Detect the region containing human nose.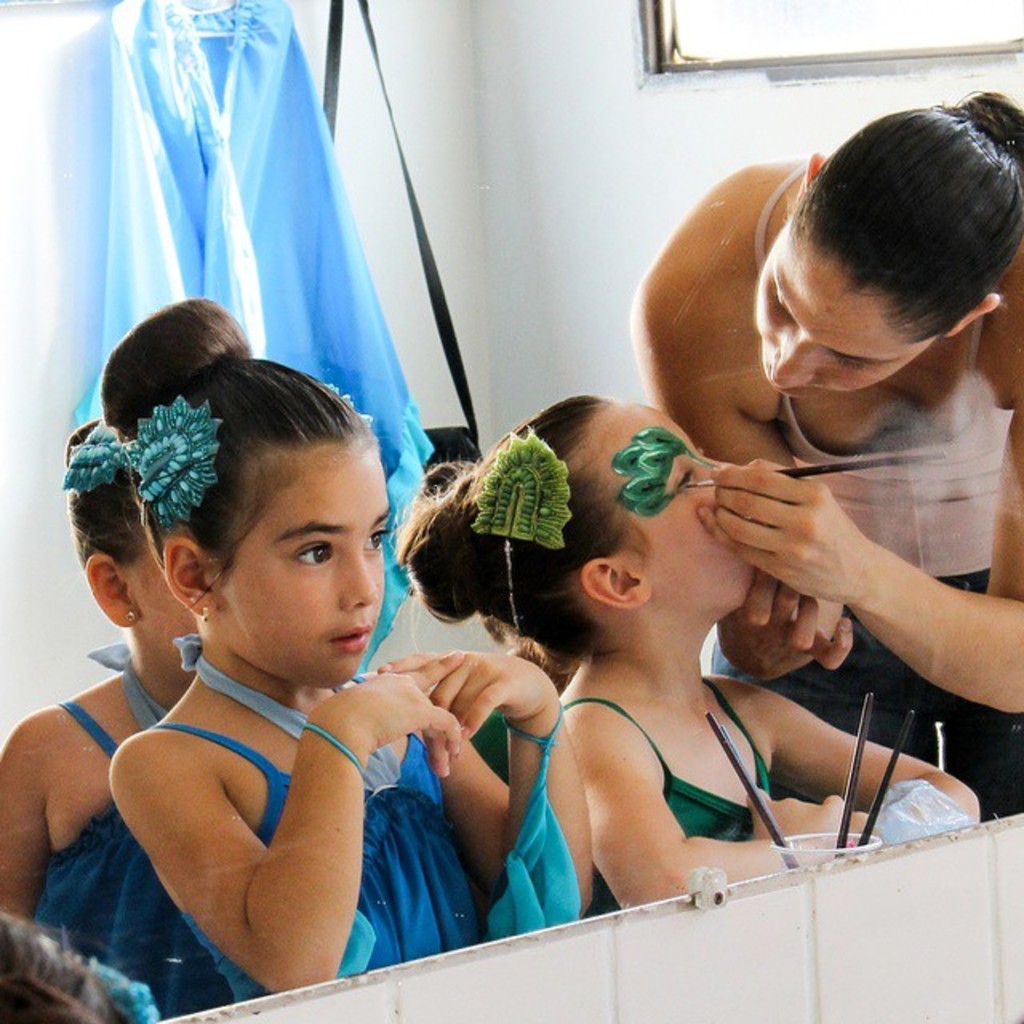
(x1=768, y1=333, x2=811, y2=381).
